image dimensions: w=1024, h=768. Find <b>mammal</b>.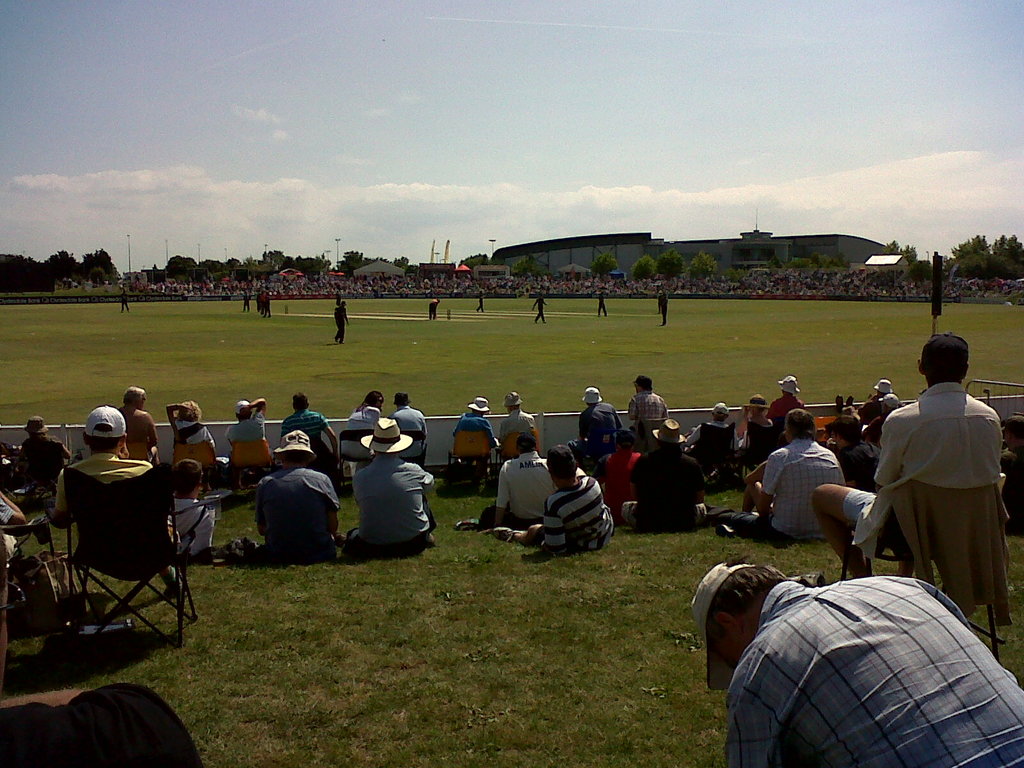
<bbox>10, 416, 70, 487</bbox>.
